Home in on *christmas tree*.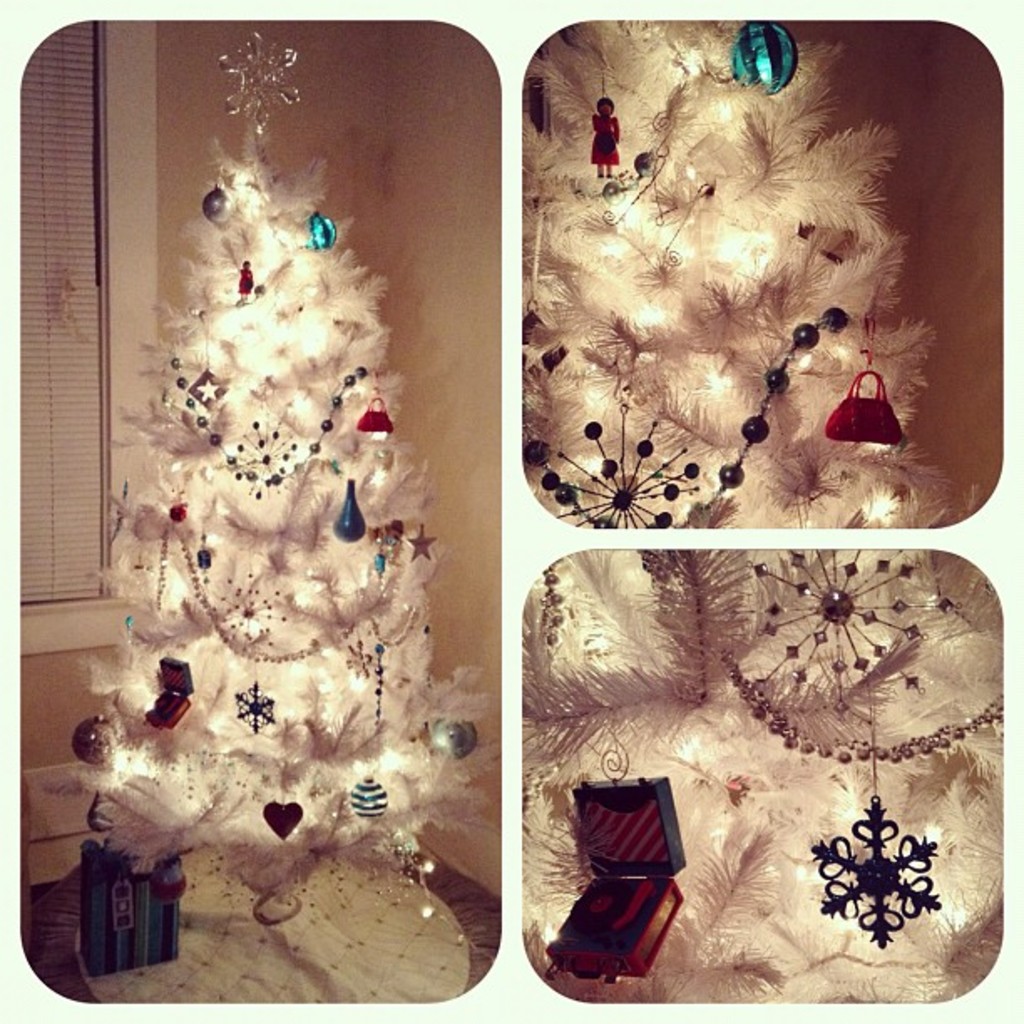
Homed in at [left=507, top=535, right=1009, bottom=1006].
